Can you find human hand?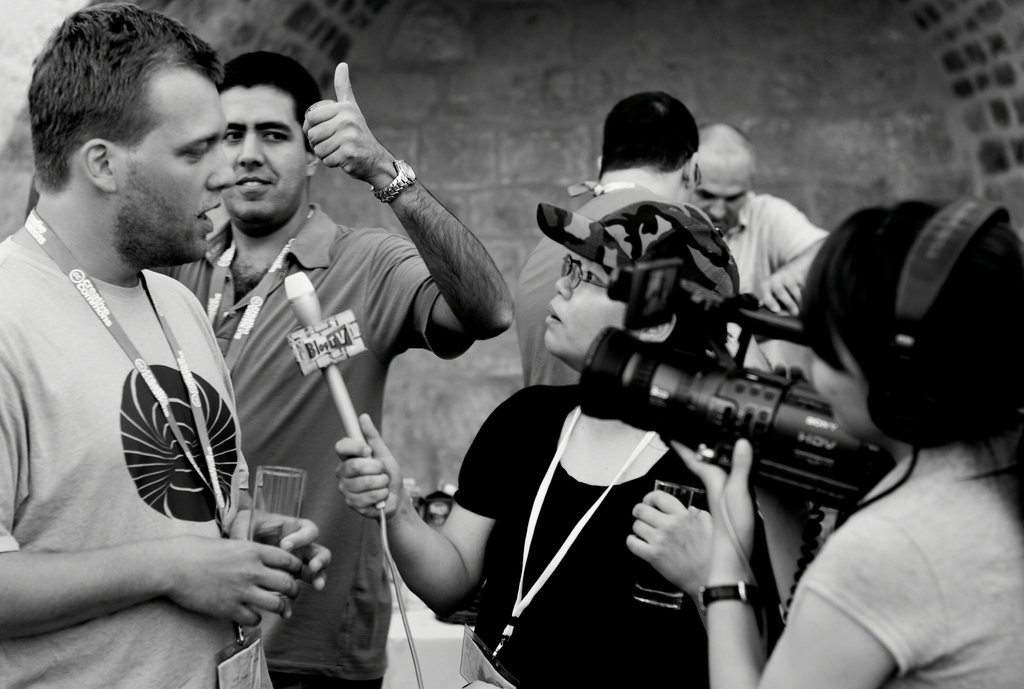
Yes, bounding box: <region>164, 530, 305, 633</region>.
